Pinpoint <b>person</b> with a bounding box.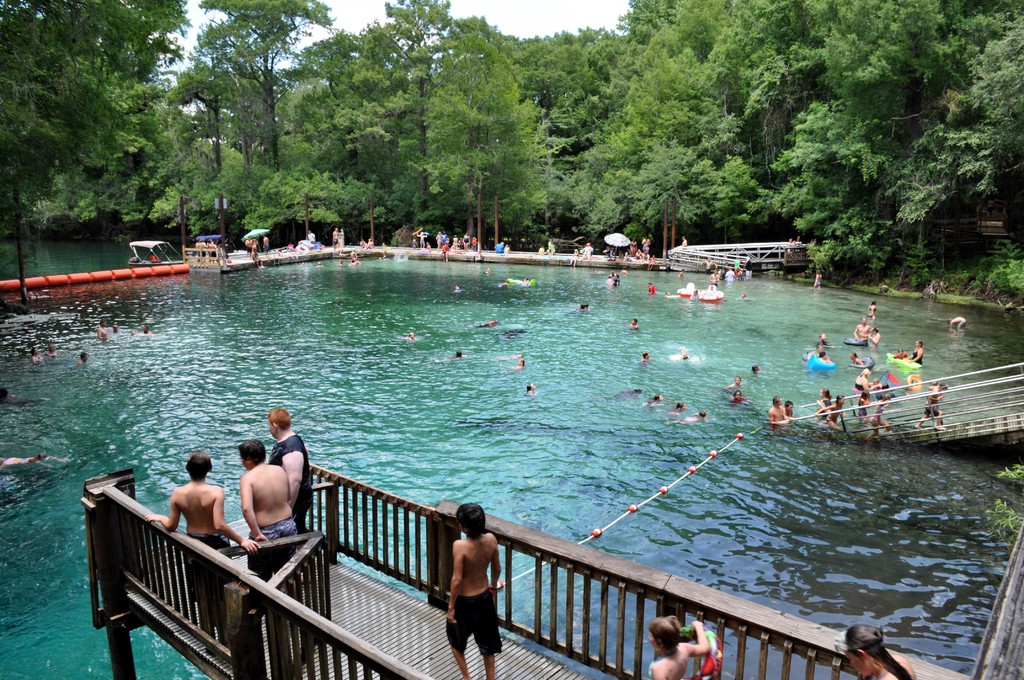
(683,411,714,424).
